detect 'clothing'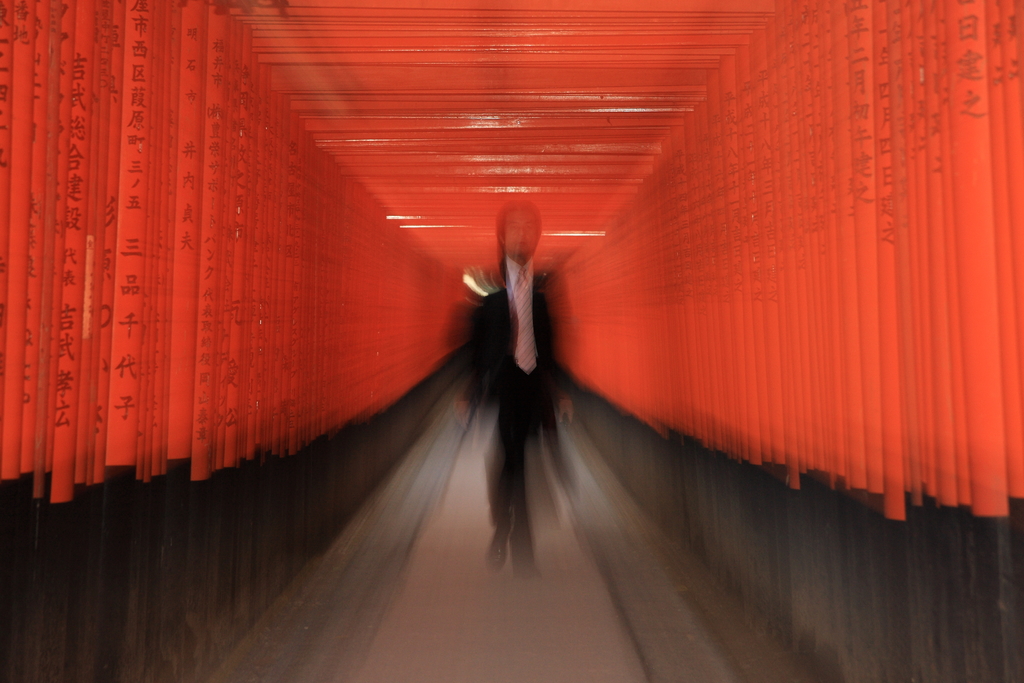
(461, 260, 573, 544)
